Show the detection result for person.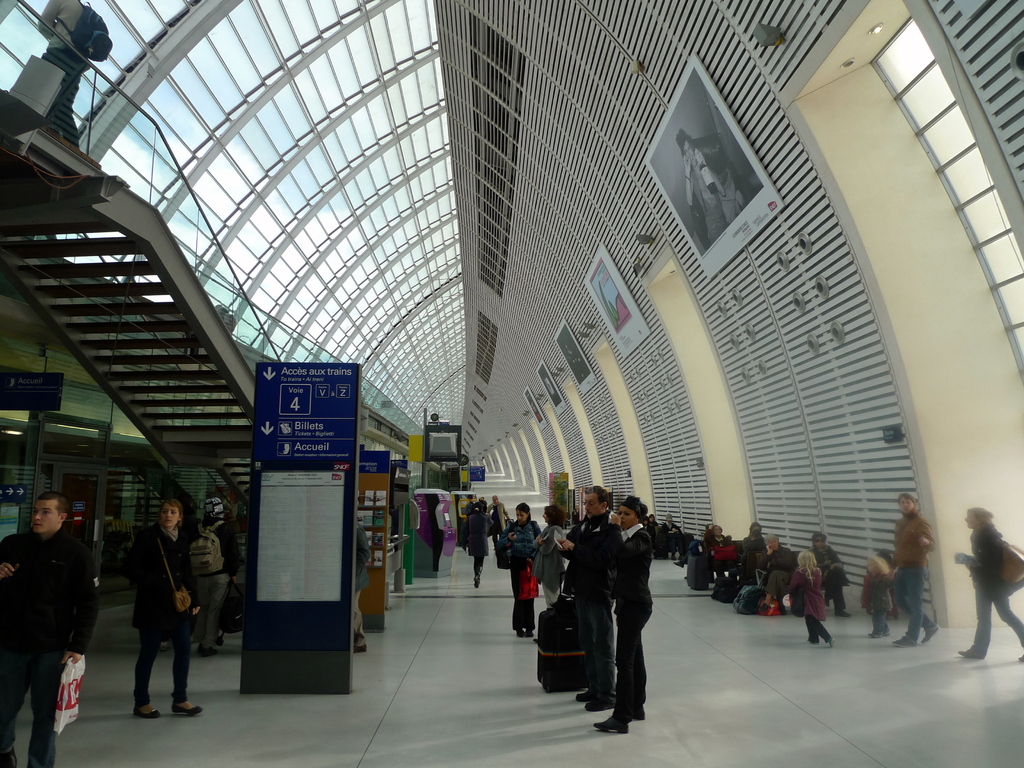
[495, 497, 546, 638].
